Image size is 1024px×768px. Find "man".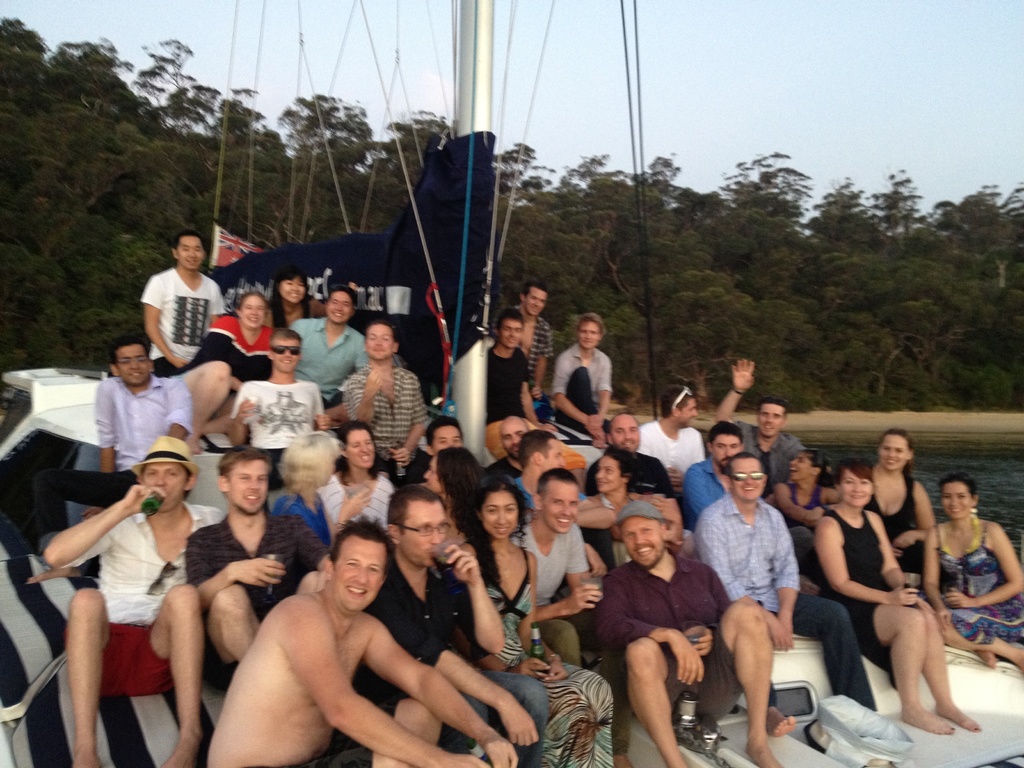
crop(198, 516, 518, 767).
